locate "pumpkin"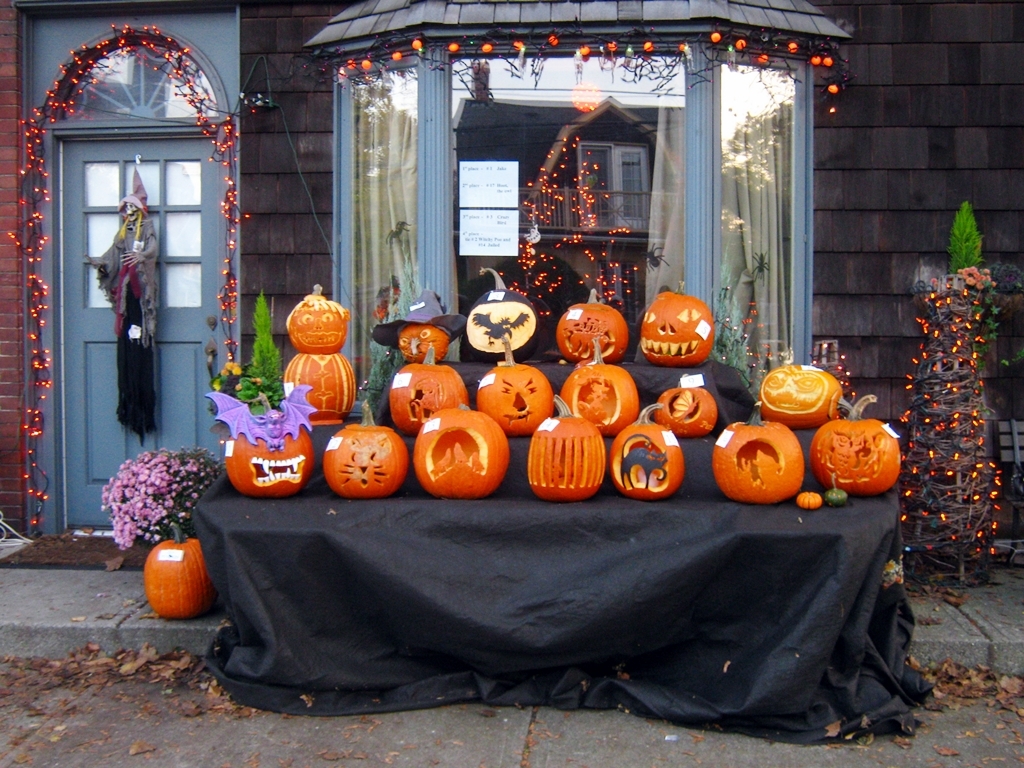
x1=139, y1=527, x2=201, y2=620
